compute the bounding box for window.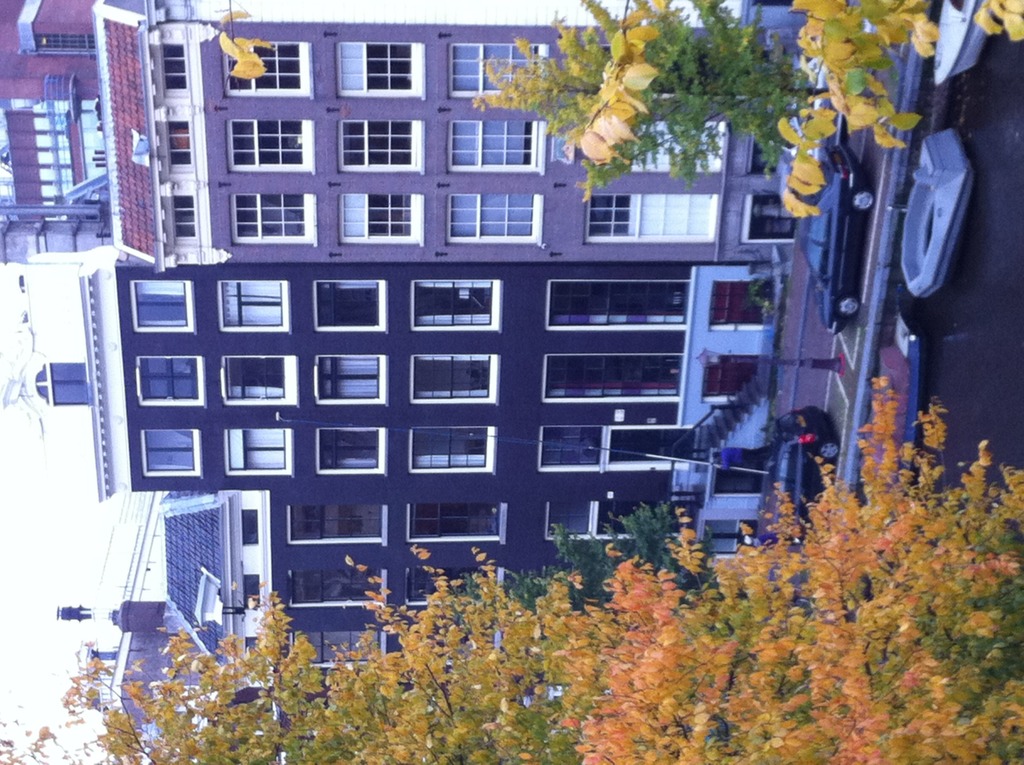
BBox(163, 44, 188, 93).
